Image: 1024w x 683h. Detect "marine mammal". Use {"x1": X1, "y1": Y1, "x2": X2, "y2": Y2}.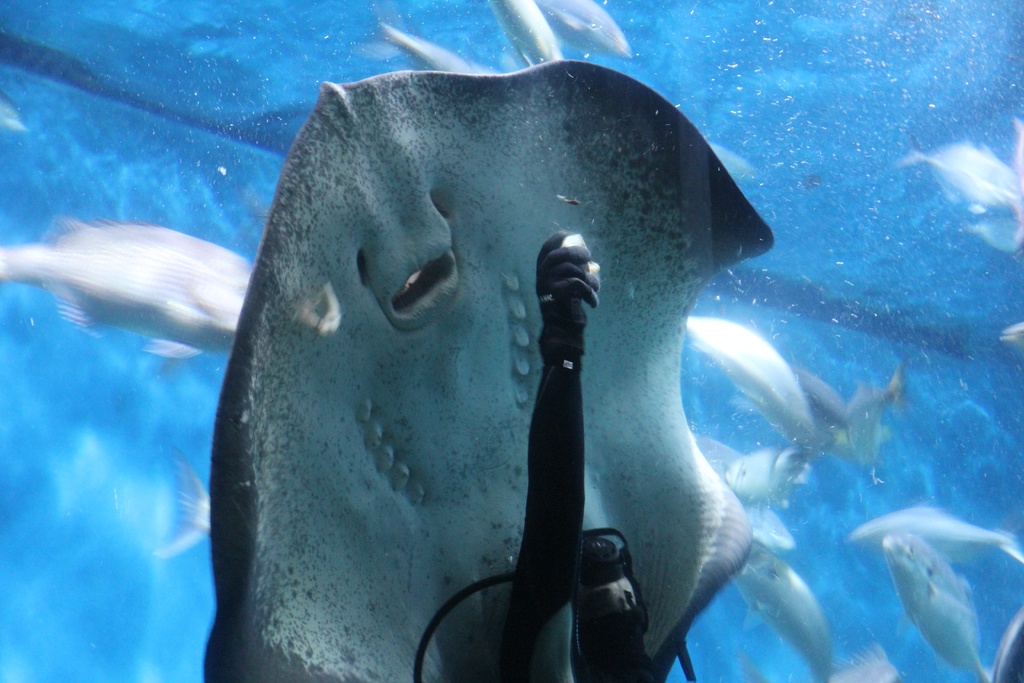
{"x1": 187, "y1": 54, "x2": 792, "y2": 682}.
